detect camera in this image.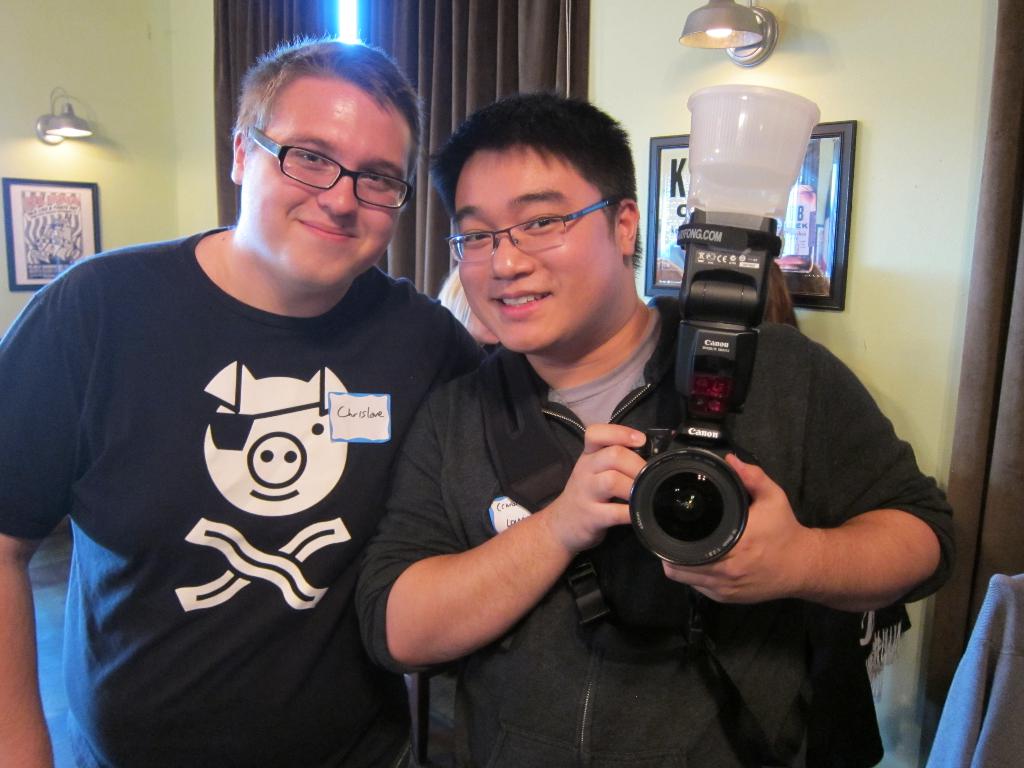
Detection: 609/177/842/572.
